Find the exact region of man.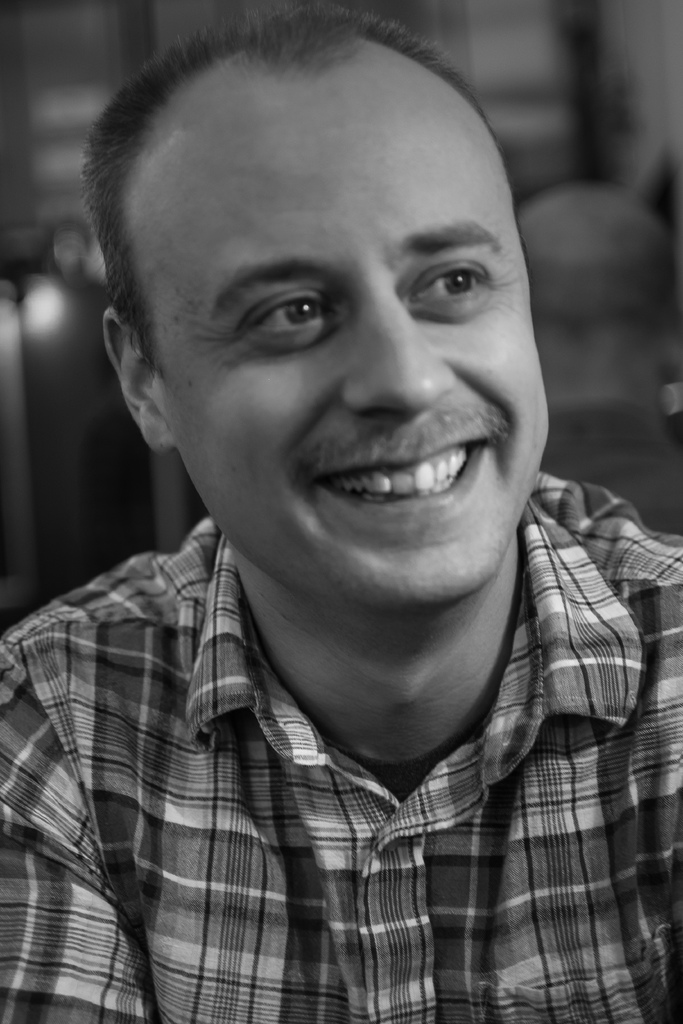
Exact region: box=[0, 18, 682, 1011].
